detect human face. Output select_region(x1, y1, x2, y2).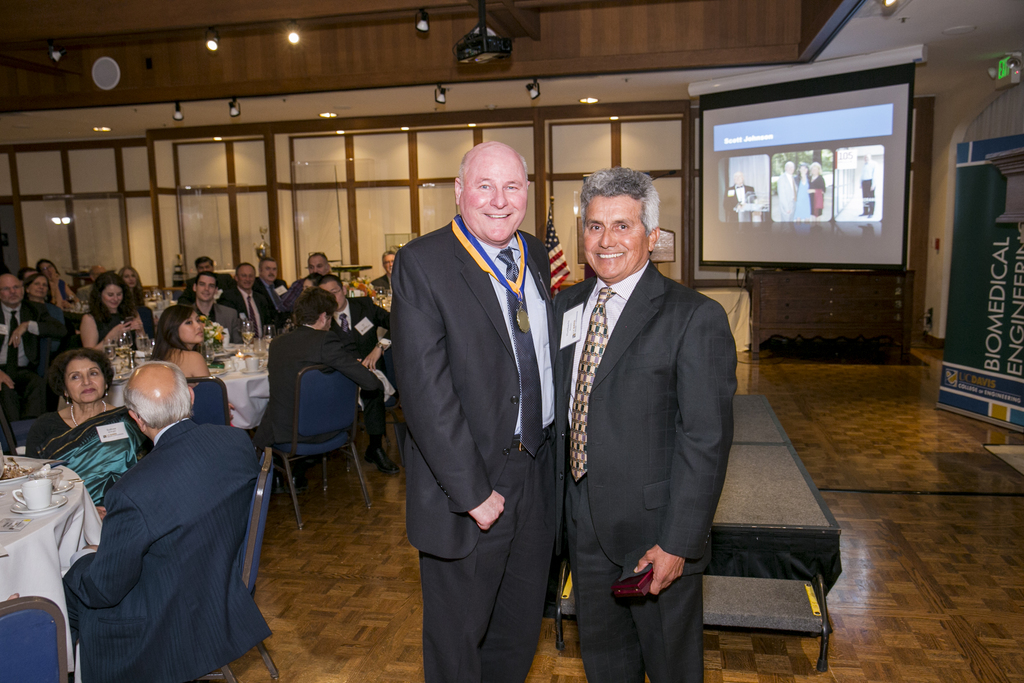
select_region(0, 278, 24, 303).
